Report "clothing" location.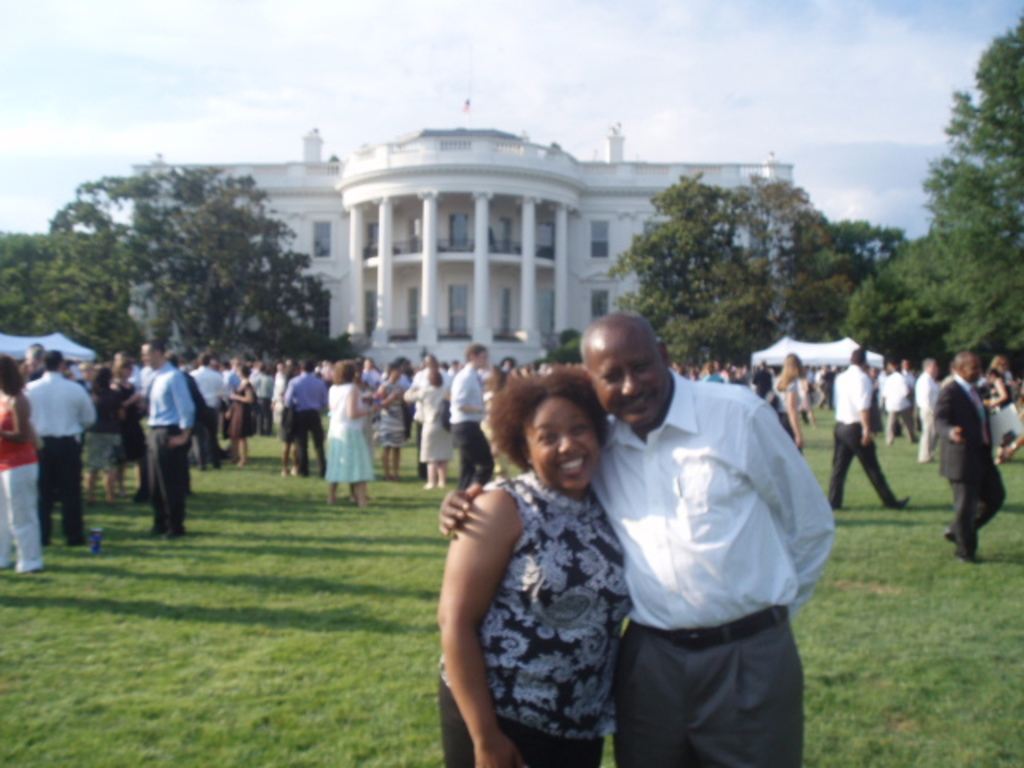
Report: 226:382:259:446.
